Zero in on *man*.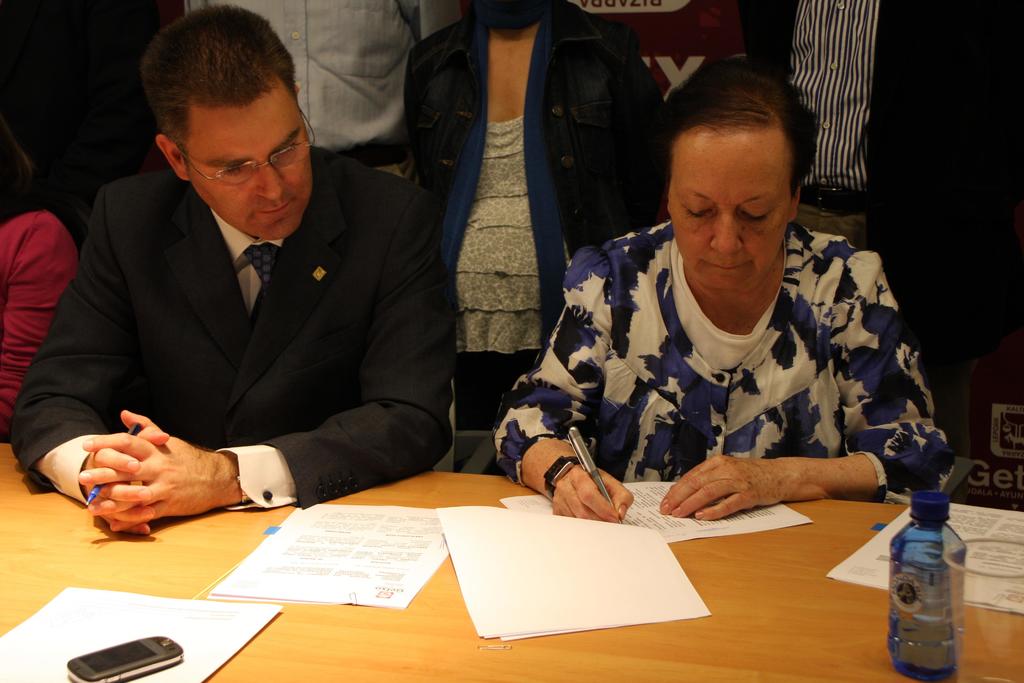
Zeroed in: region(175, 0, 422, 176).
